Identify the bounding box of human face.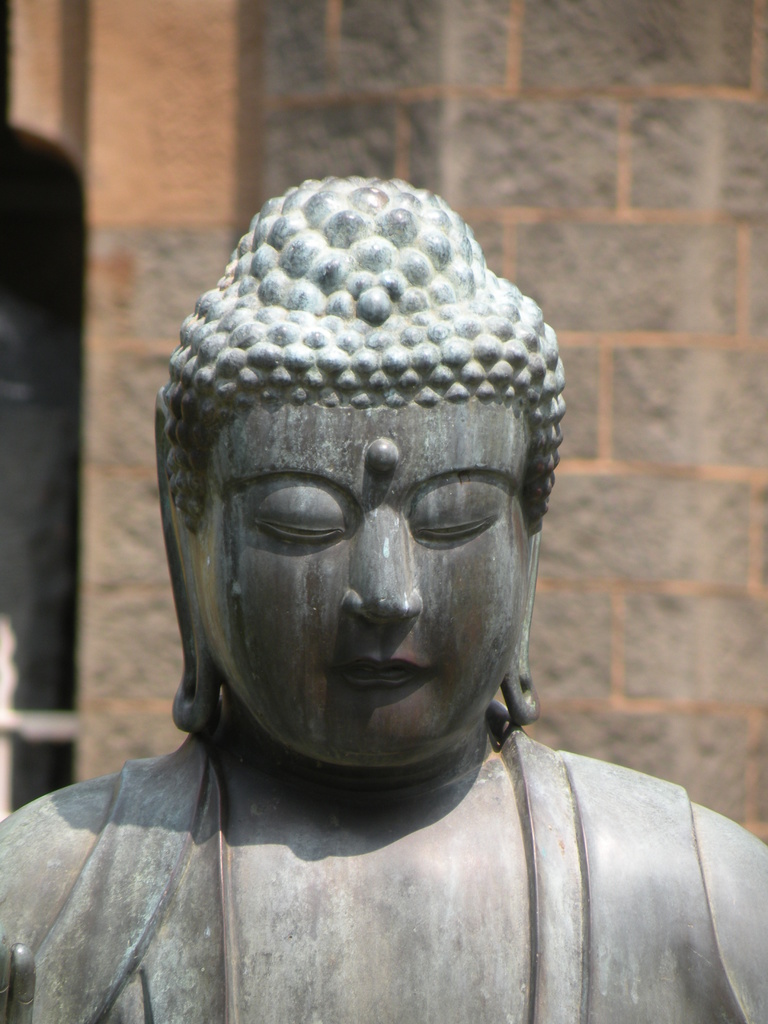
[left=203, top=394, right=534, bottom=770].
